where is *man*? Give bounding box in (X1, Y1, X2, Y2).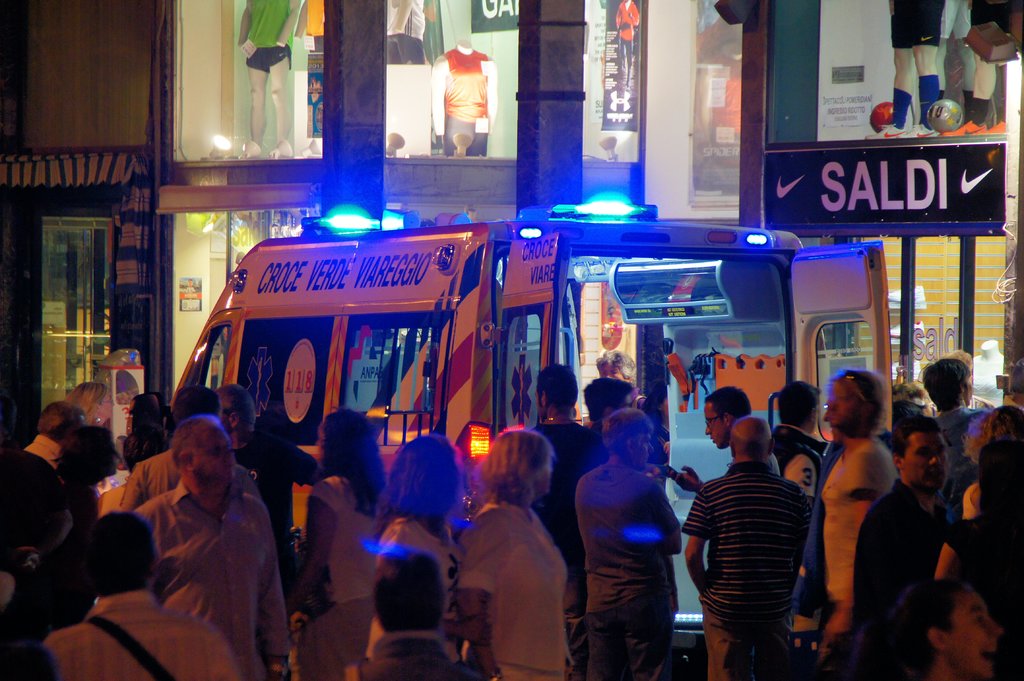
(656, 382, 780, 487).
